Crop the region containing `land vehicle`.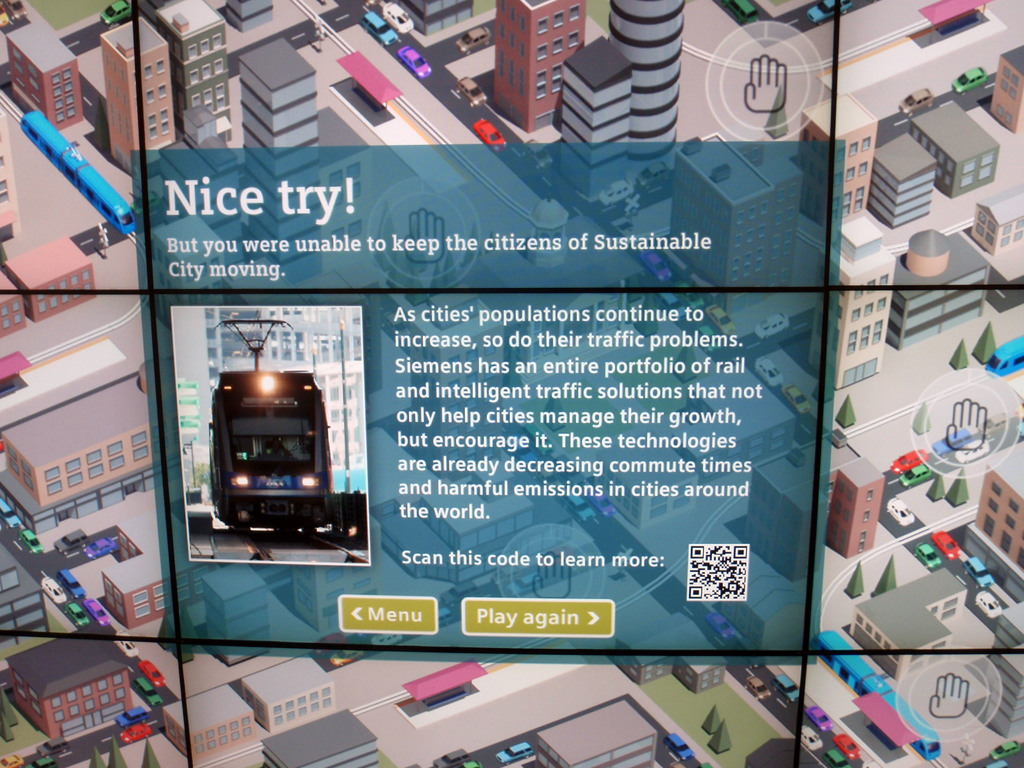
Crop region: <box>656,291,685,318</box>.
